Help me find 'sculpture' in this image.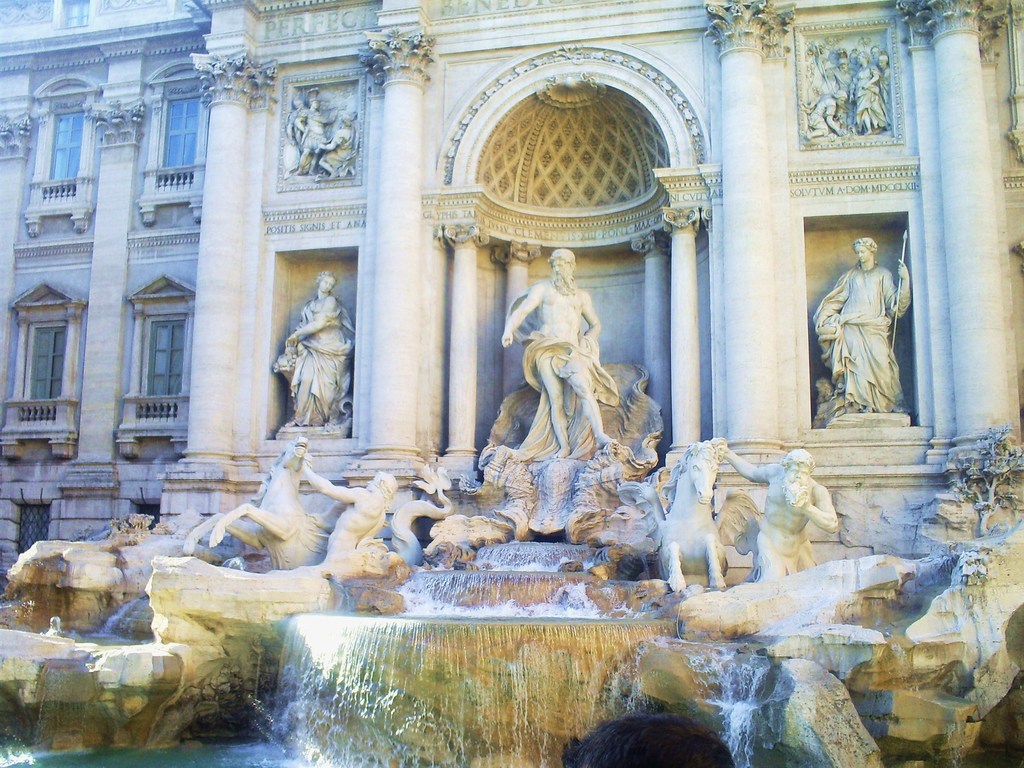
Found it: [857,45,892,132].
